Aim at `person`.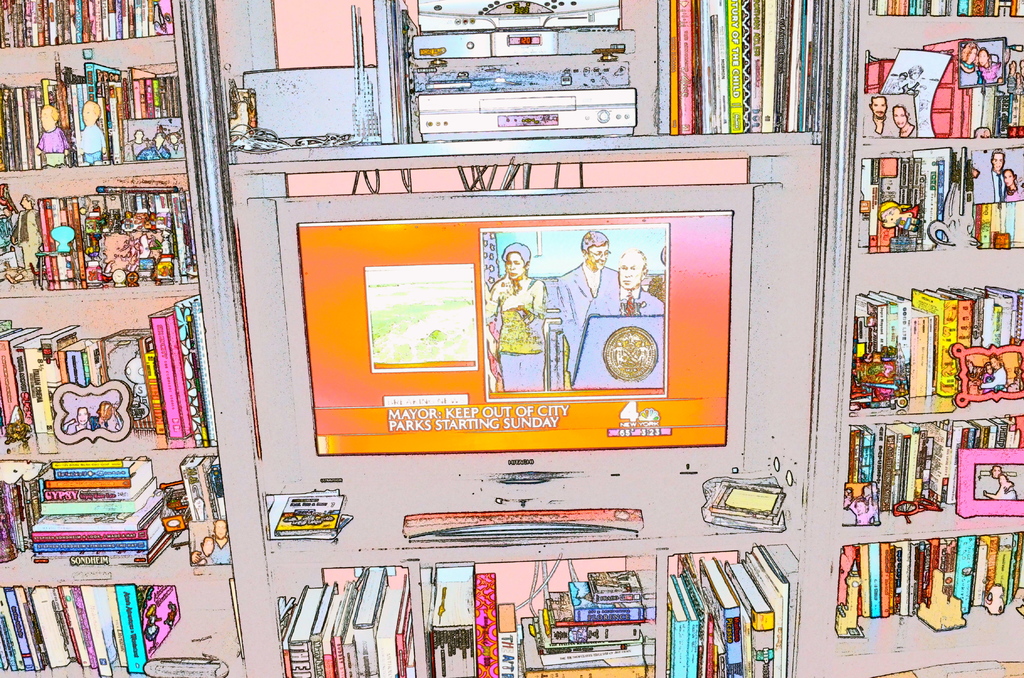
Aimed at rect(557, 230, 620, 325).
